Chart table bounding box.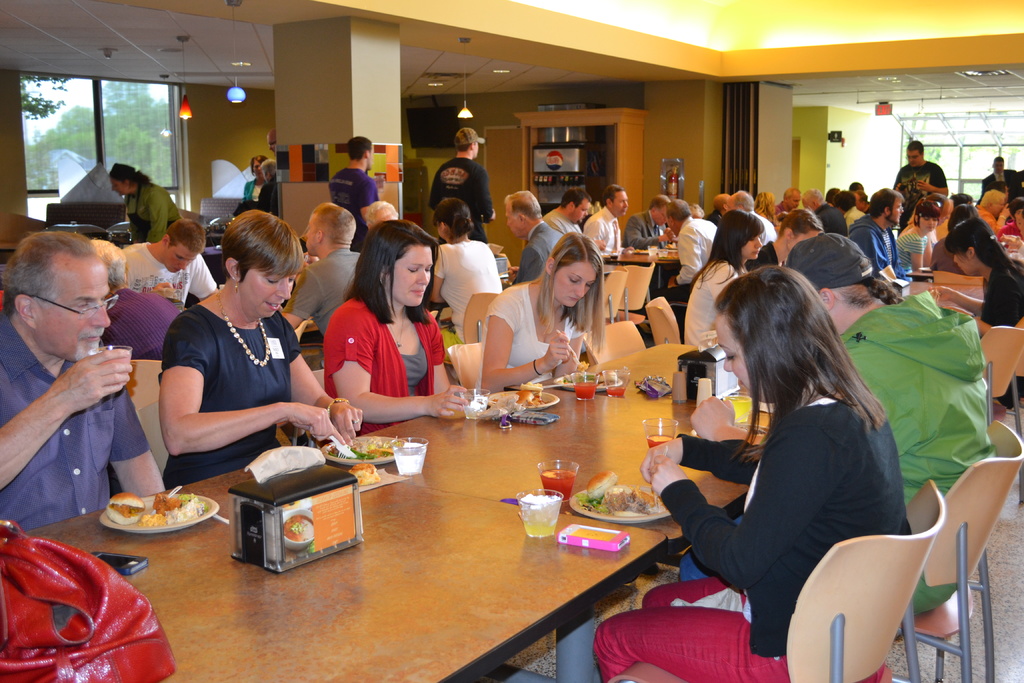
Charted: <bbox>602, 247, 682, 298</bbox>.
